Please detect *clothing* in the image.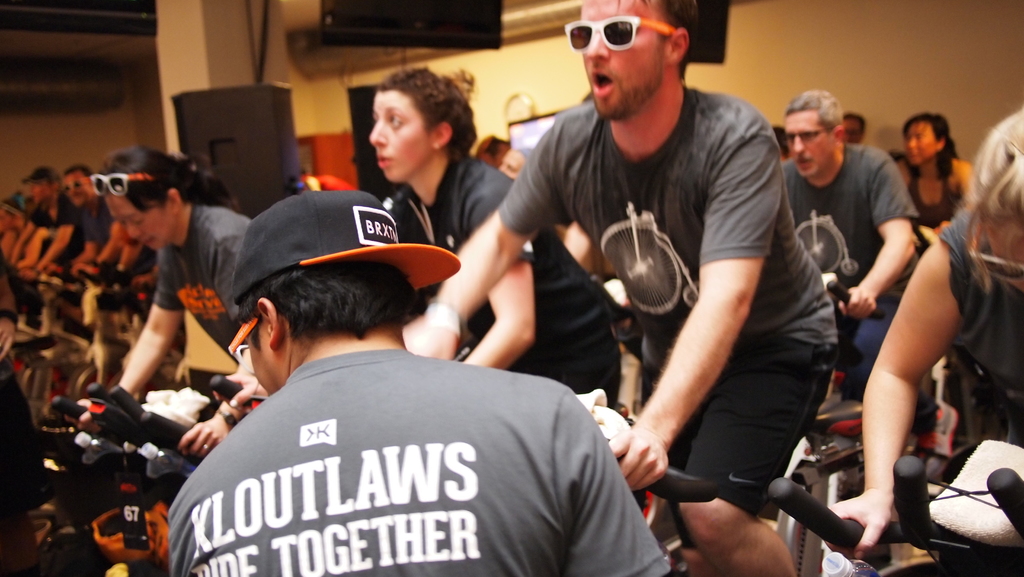
148/323/652/564.
